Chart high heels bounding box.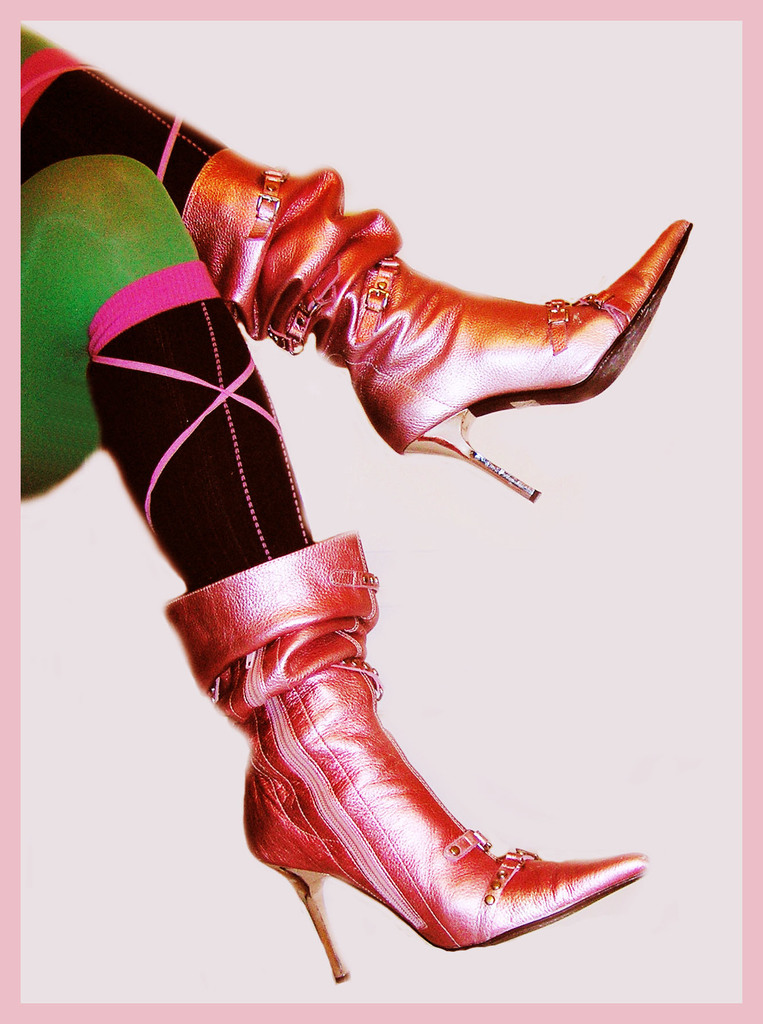
Charted: [left=168, top=531, right=644, bottom=982].
